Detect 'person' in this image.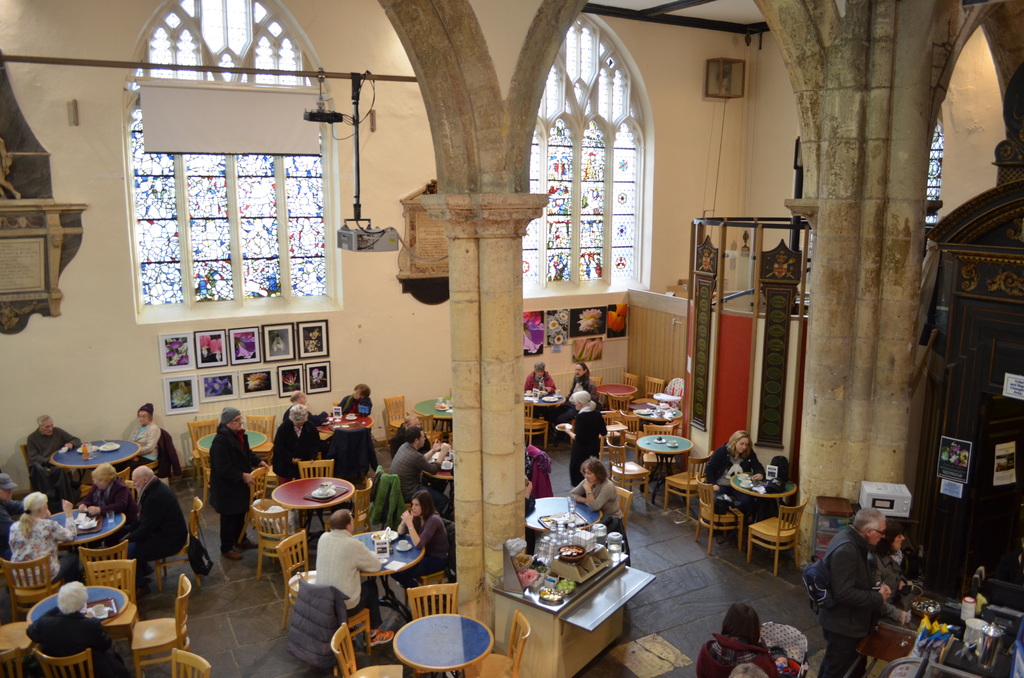
Detection: Rect(560, 360, 596, 397).
